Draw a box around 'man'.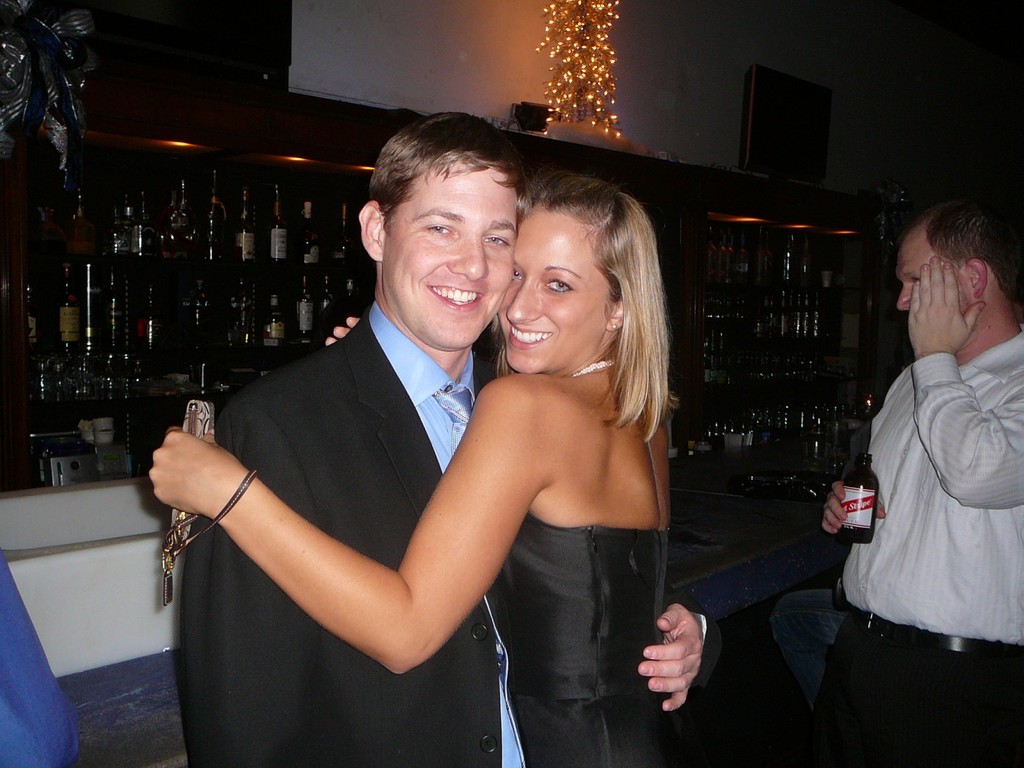
(left=792, top=195, right=1023, bottom=767).
